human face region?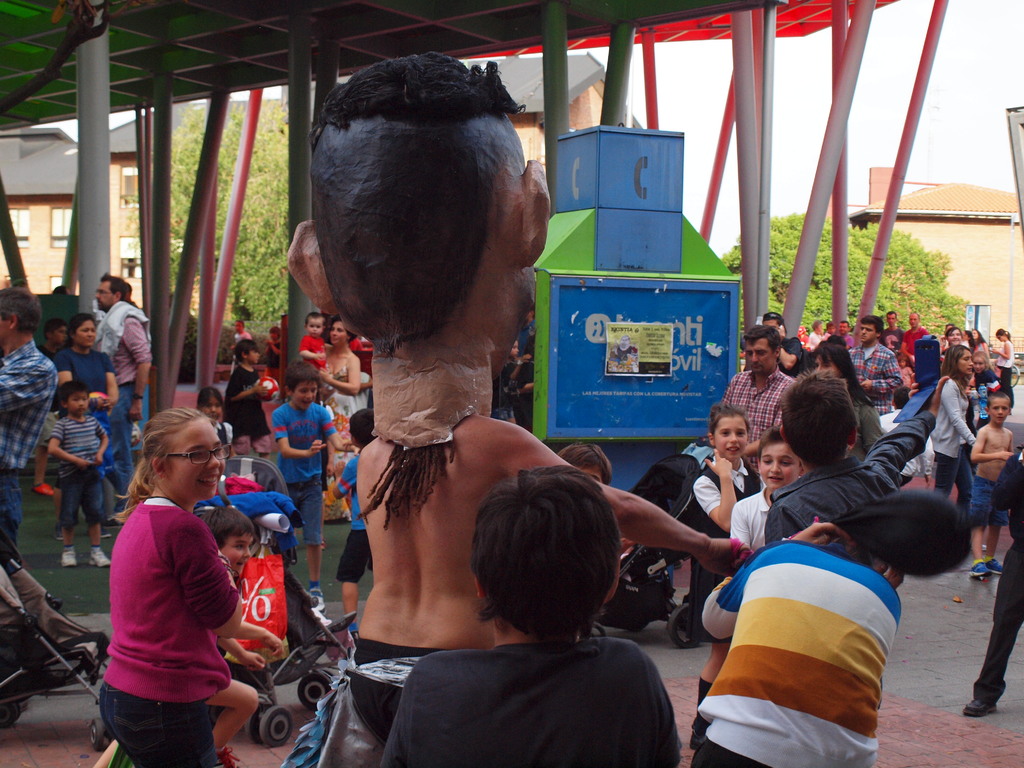
x1=812, y1=355, x2=837, y2=377
